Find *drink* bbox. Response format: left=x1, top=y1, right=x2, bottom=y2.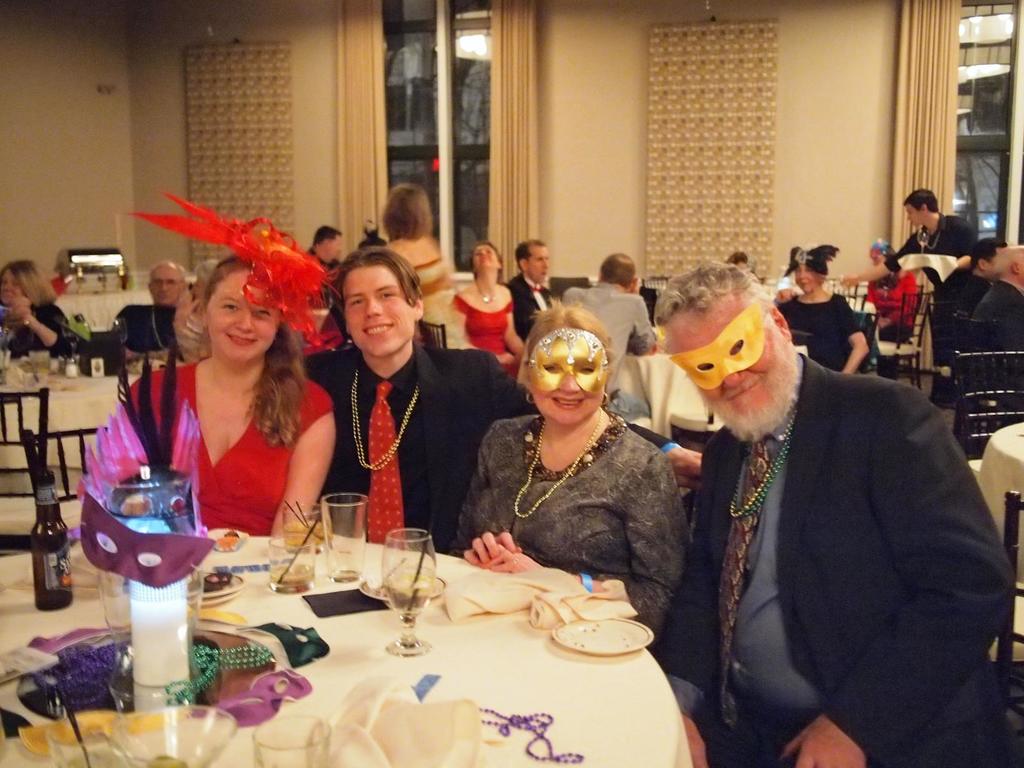
left=387, top=581, right=437, bottom=622.
